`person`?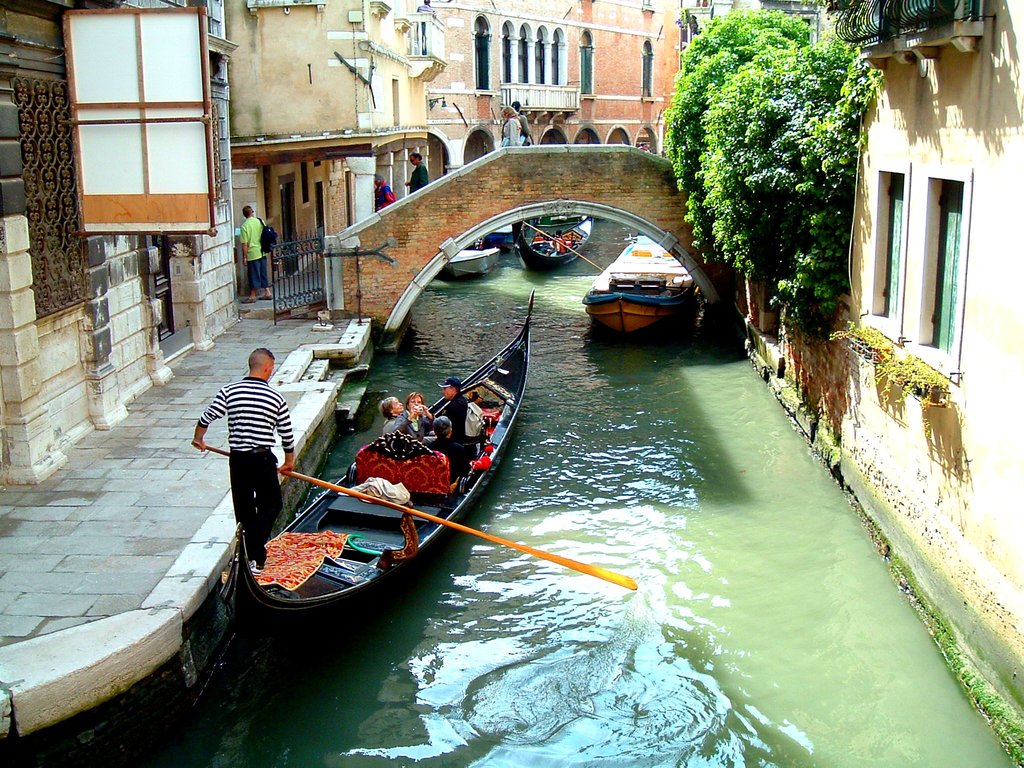
374, 174, 399, 210
